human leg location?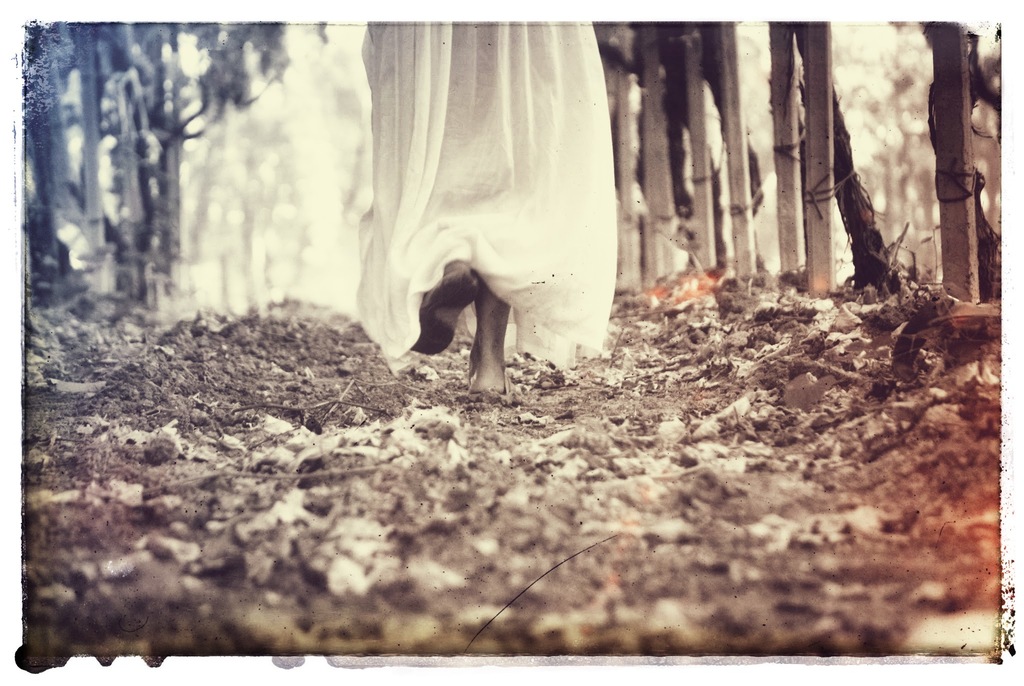
bbox=(467, 279, 514, 388)
